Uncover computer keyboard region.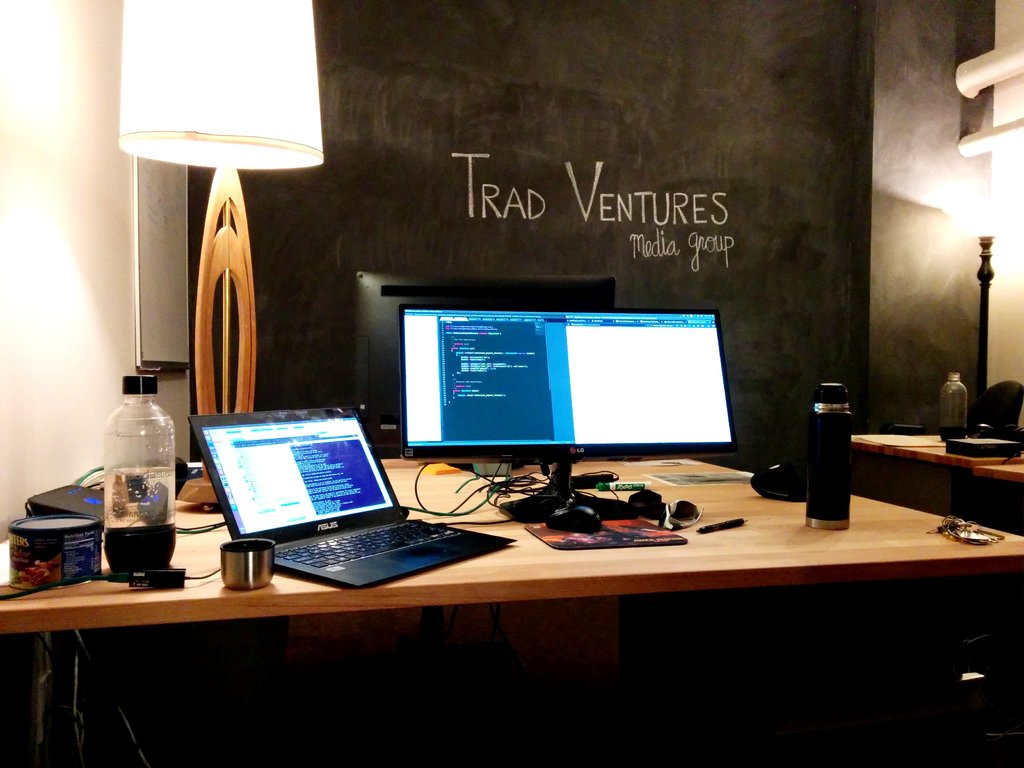
Uncovered: locate(272, 516, 465, 570).
